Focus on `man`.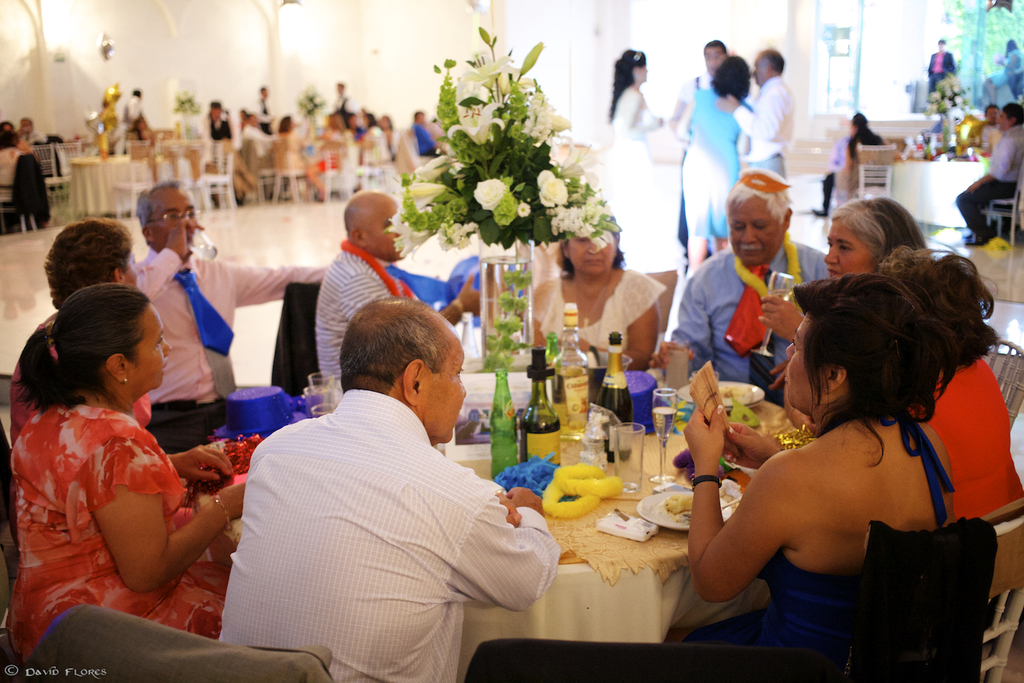
Focused at detection(313, 190, 482, 386).
